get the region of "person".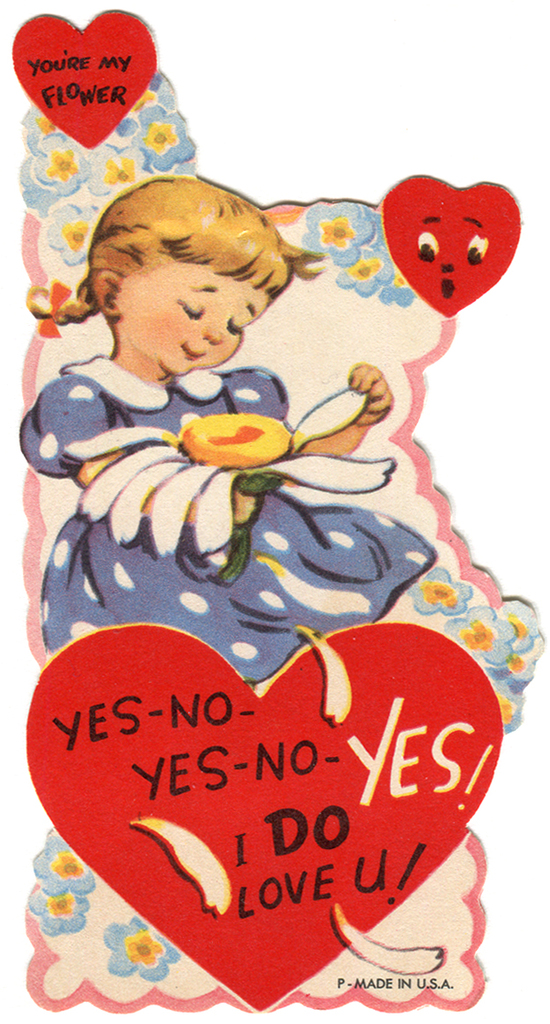
(left=25, top=166, right=432, bottom=678).
